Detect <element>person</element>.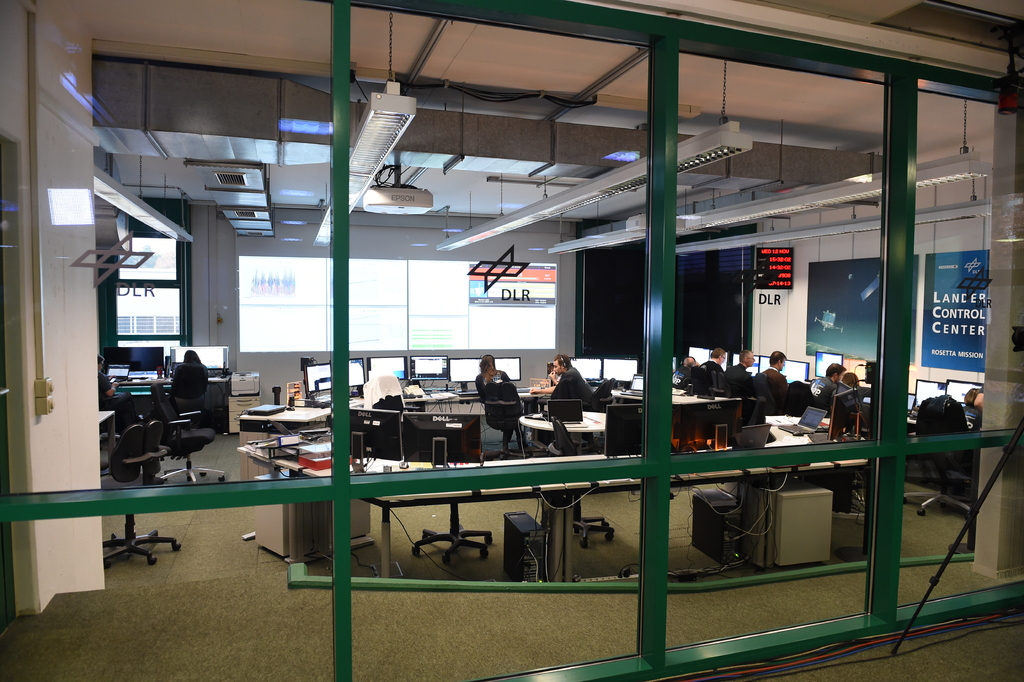
Detected at [left=91, top=358, right=129, bottom=431].
